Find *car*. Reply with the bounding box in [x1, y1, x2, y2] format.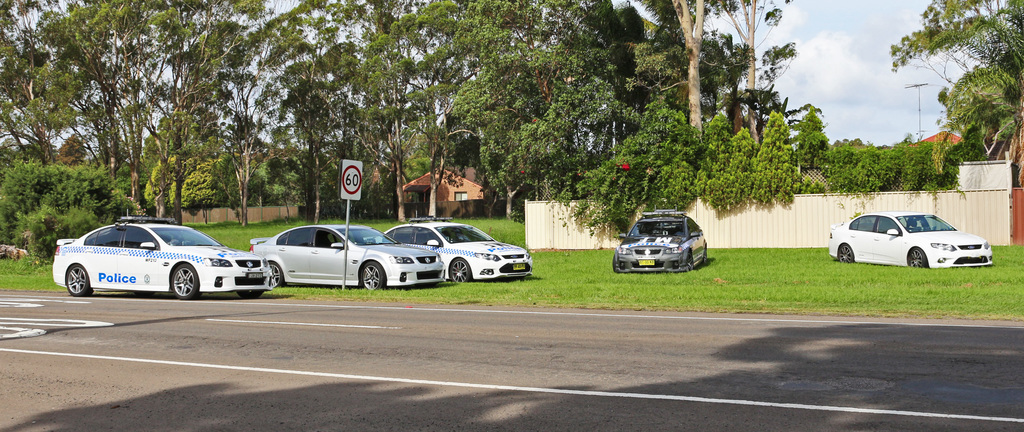
[612, 209, 707, 274].
